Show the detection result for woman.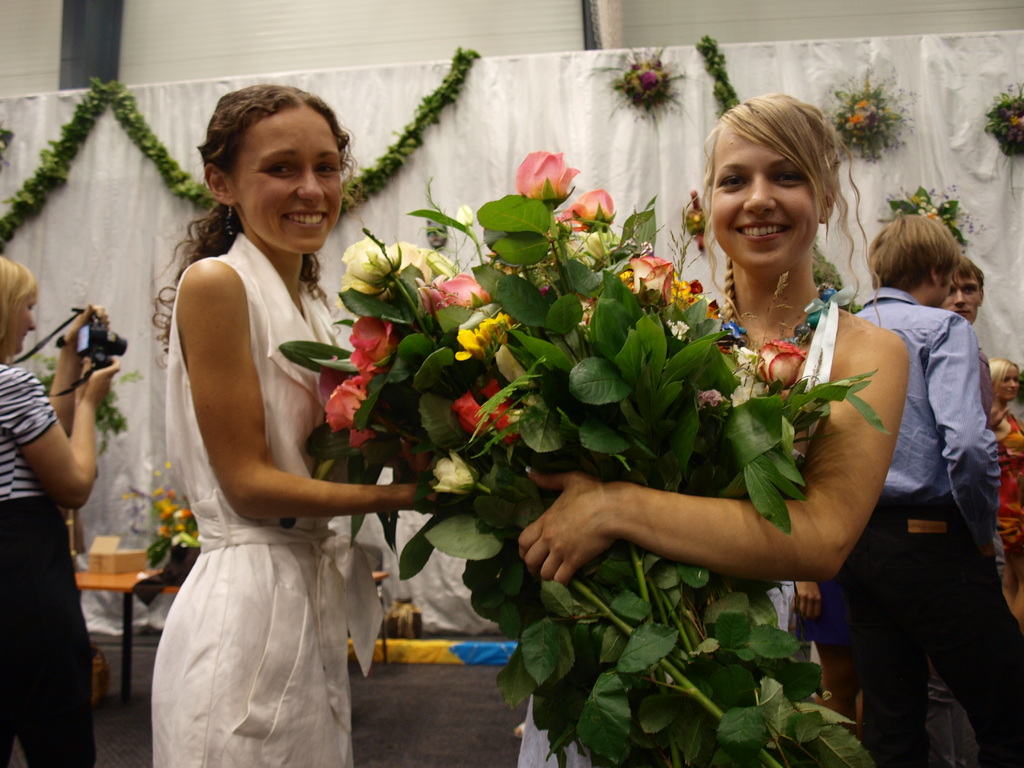
{"left": 0, "top": 259, "right": 116, "bottom": 767}.
